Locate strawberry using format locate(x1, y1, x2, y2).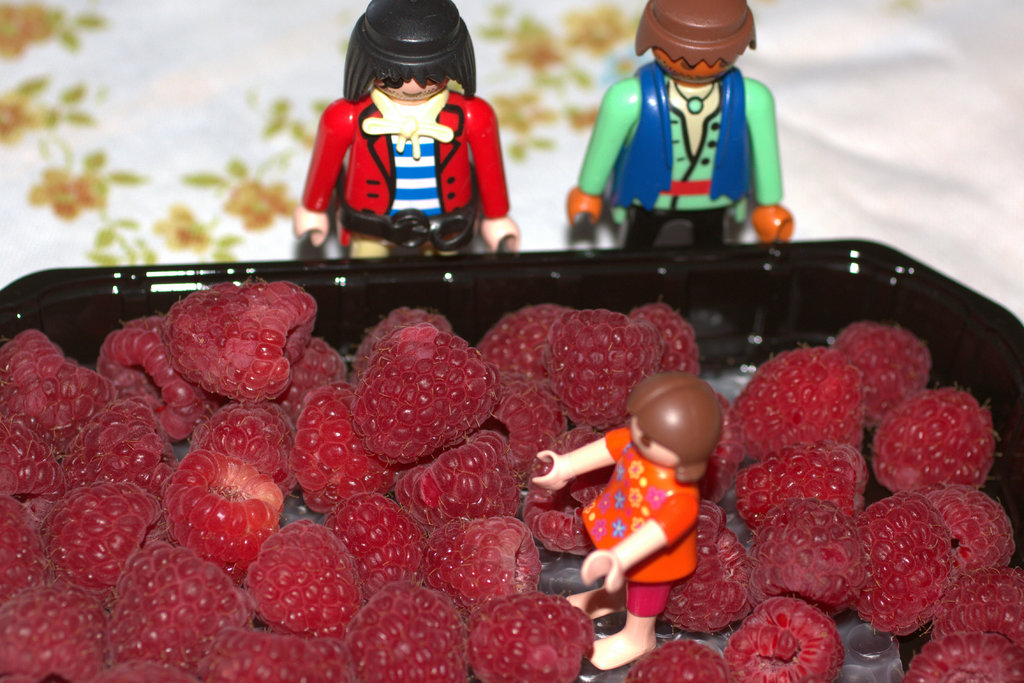
locate(205, 611, 335, 679).
